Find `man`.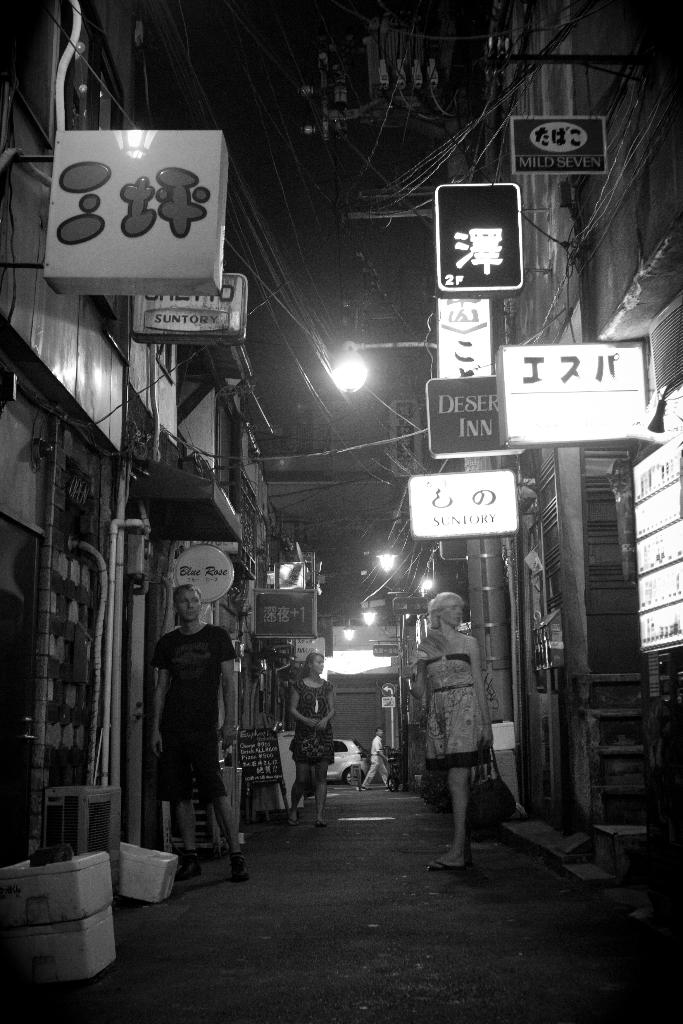
<region>402, 575, 506, 886</region>.
